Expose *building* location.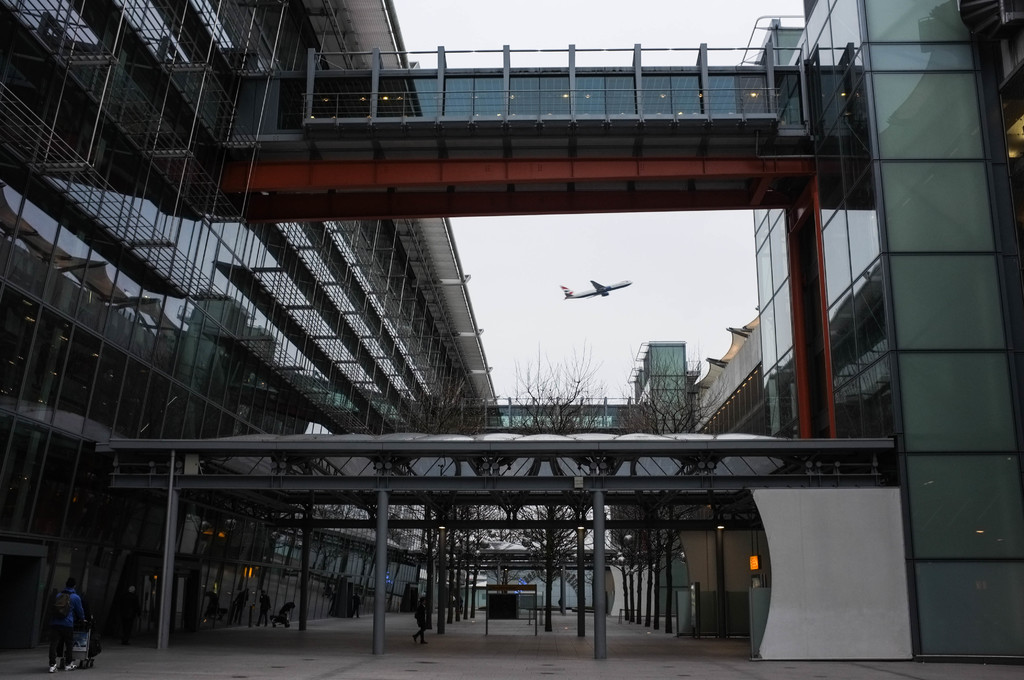
Exposed at select_region(0, 0, 1023, 652).
